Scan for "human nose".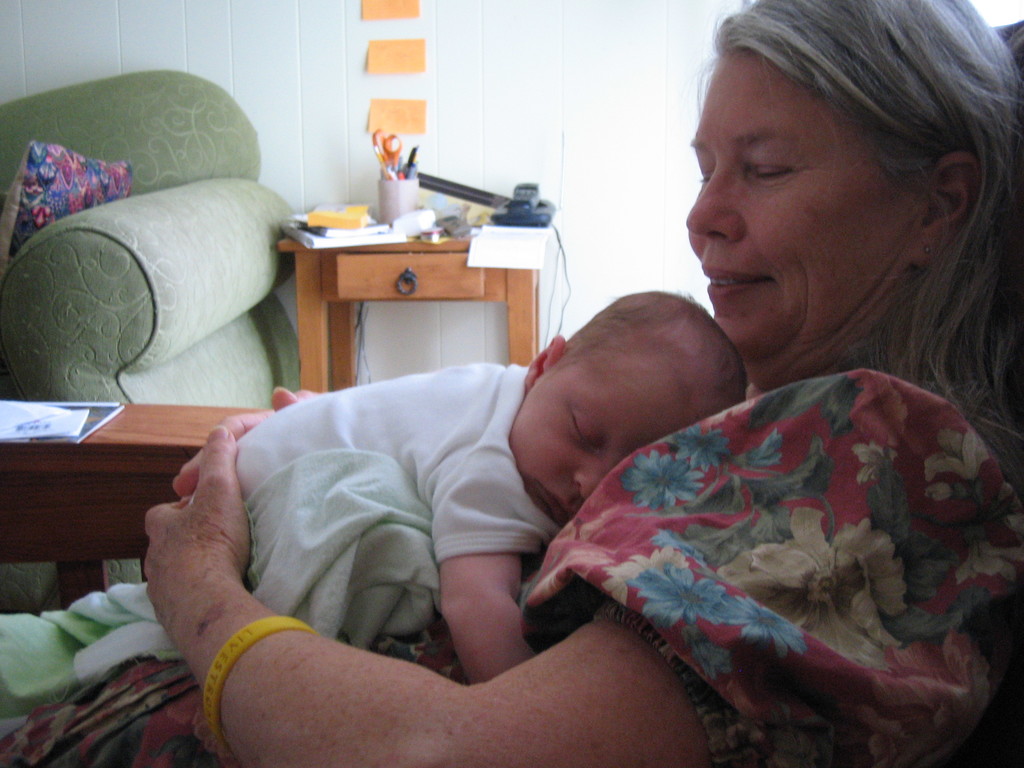
Scan result: l=576, t=458, r=618, b=500.
